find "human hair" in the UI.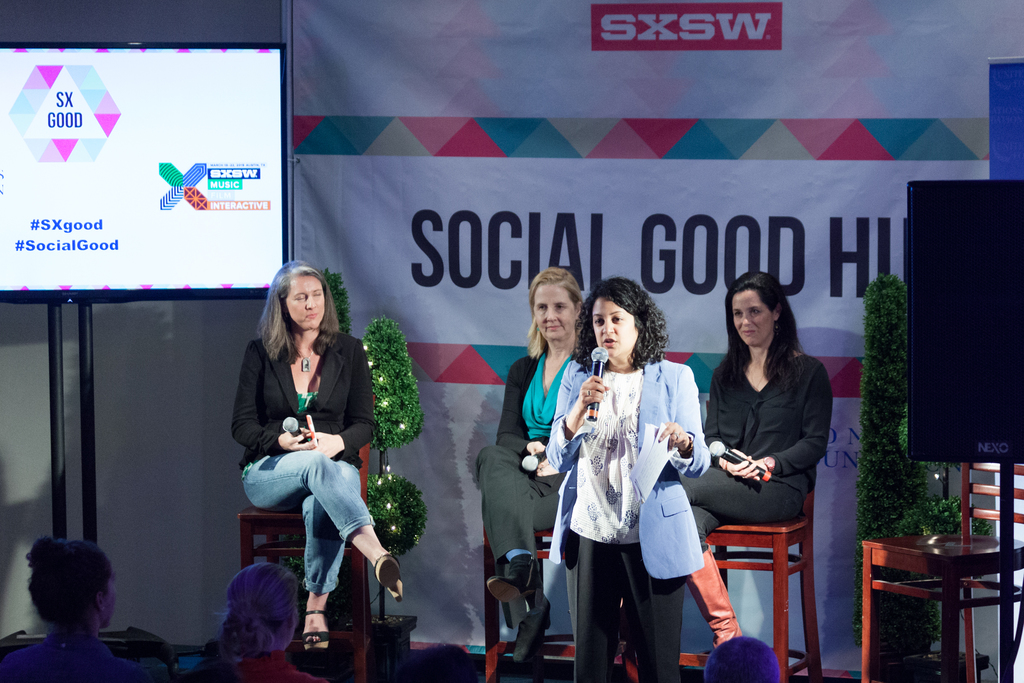
UI element at {"x1": 707, "y1": 270, "x2": 803, "y2": 407}.
